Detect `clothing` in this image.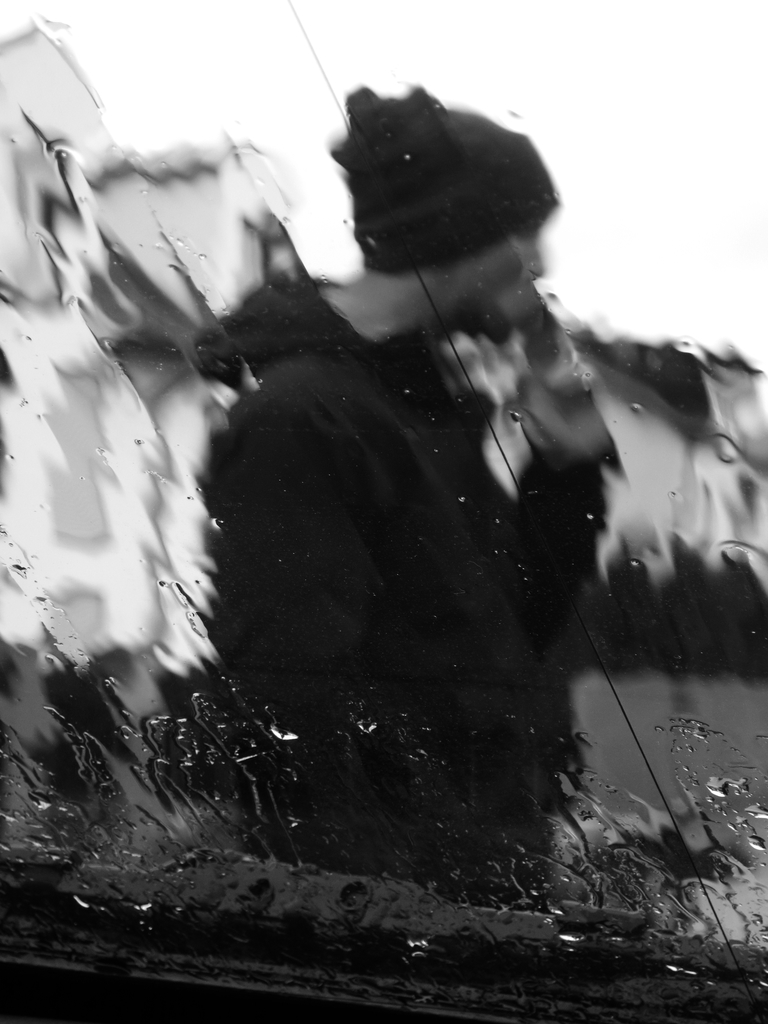
Detection: l=195, t=278, r=613, b=913.
